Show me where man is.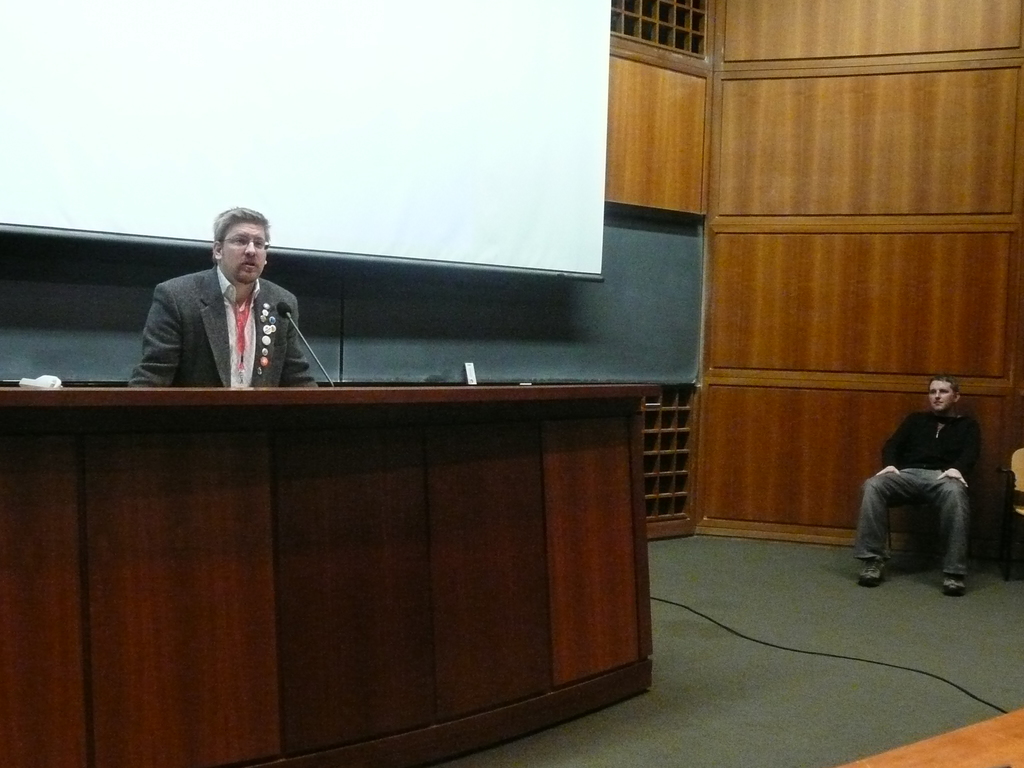
man is at [x1=858, y1=371, x2=996, y2=593].
